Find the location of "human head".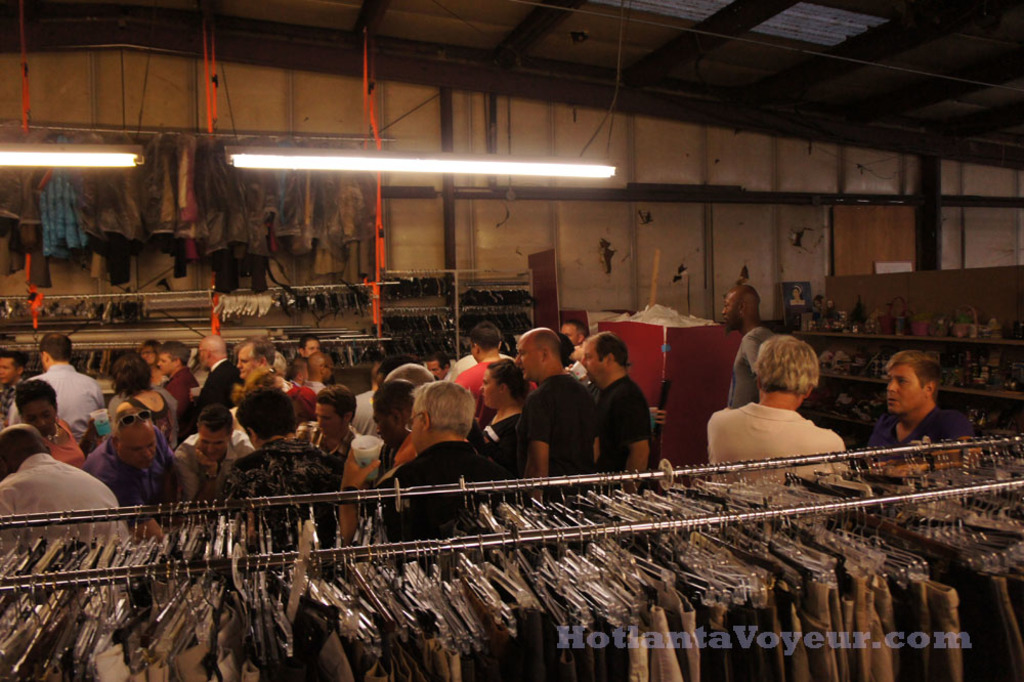
Location: <region>407, 382, 477, 450</region>.
